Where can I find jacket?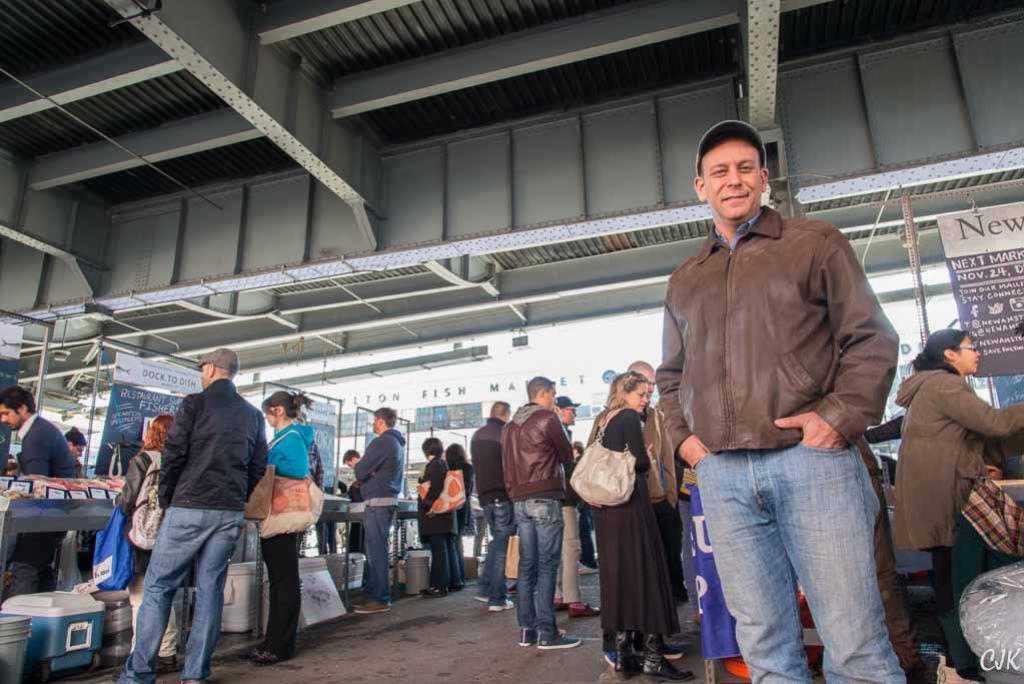
You can find it at select_region(892, 358, 1023, 555).
